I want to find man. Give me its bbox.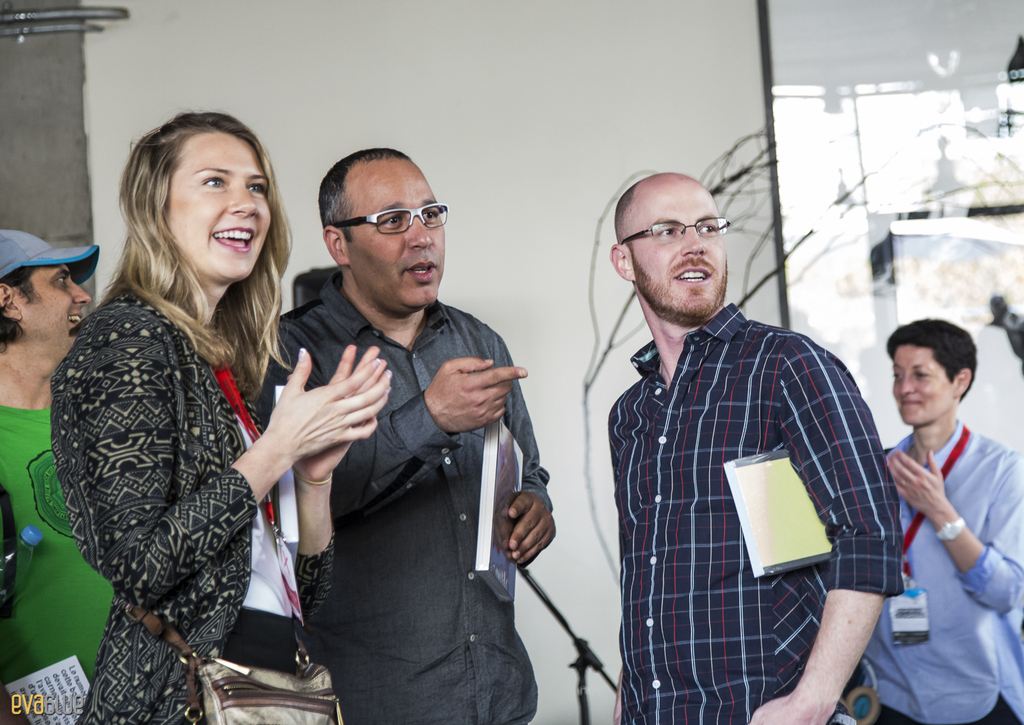
{"left": 0, "top": 227, "right": 115, "bottom": 687}.
